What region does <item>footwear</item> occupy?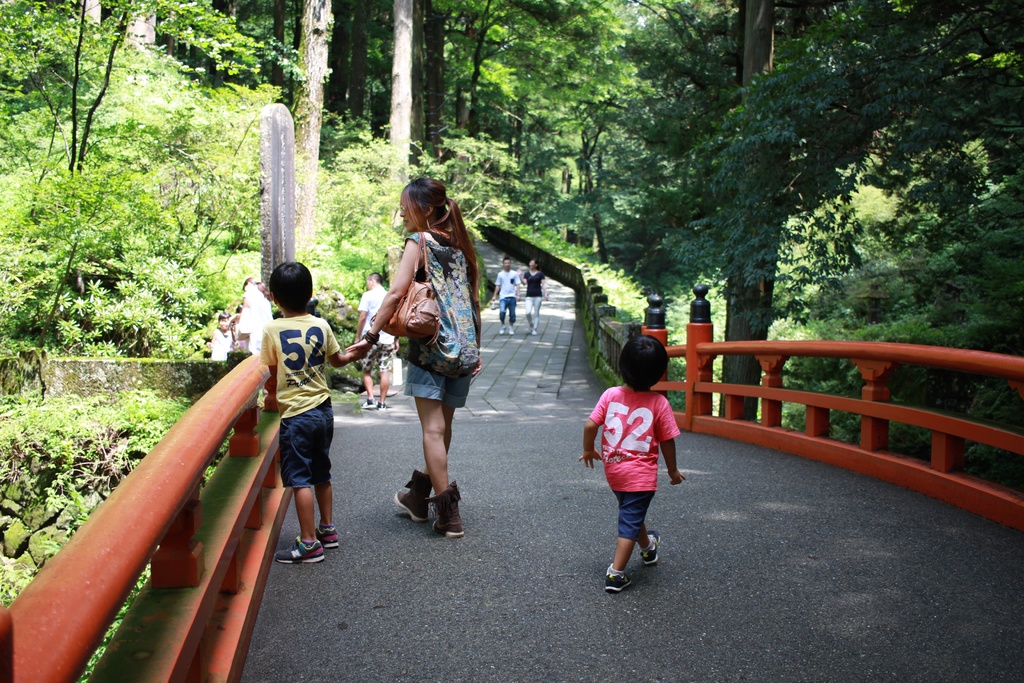
(left=646, top=527, right=660, bottom=565).
